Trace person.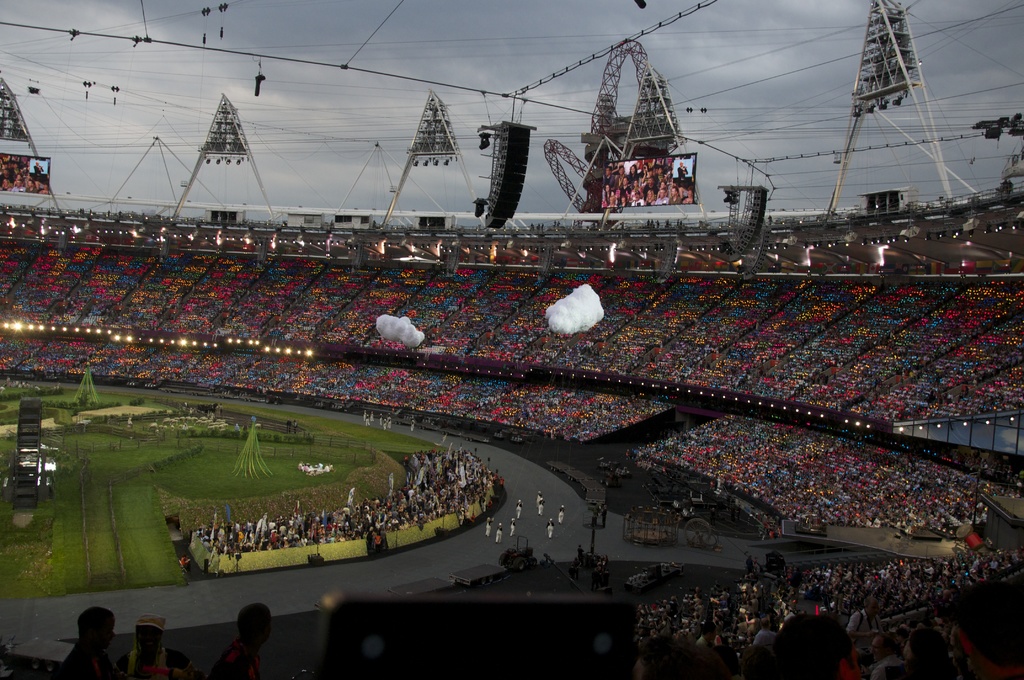
Traced to detection(120, 615, 195, 679).
